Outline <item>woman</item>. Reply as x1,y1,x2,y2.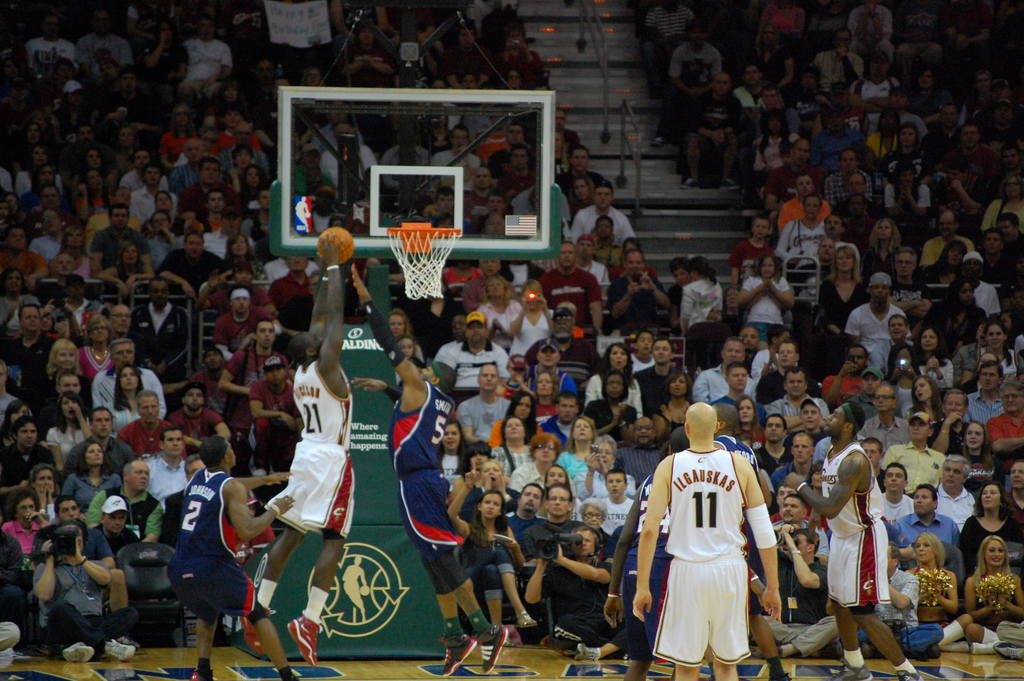
413,271,461,342.
